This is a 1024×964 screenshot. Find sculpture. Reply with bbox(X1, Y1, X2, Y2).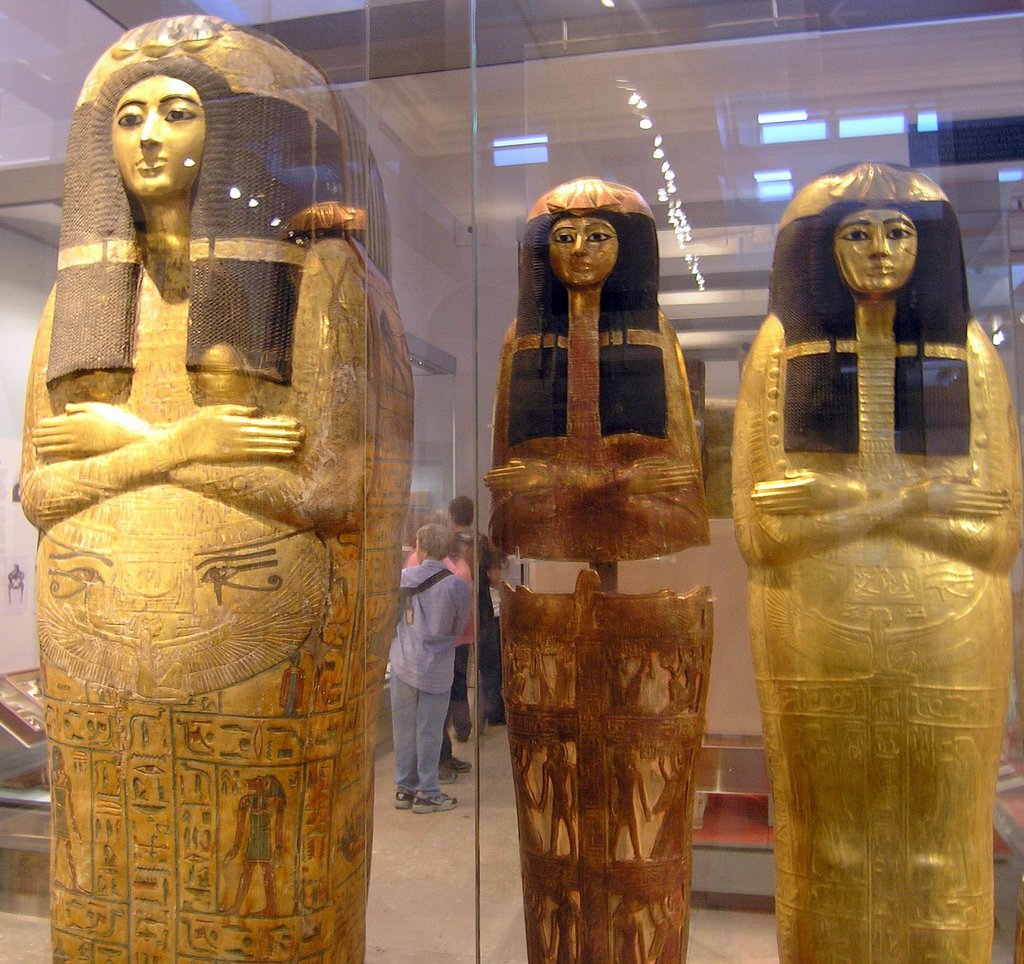
bbox(9, 7, 415, 963).
